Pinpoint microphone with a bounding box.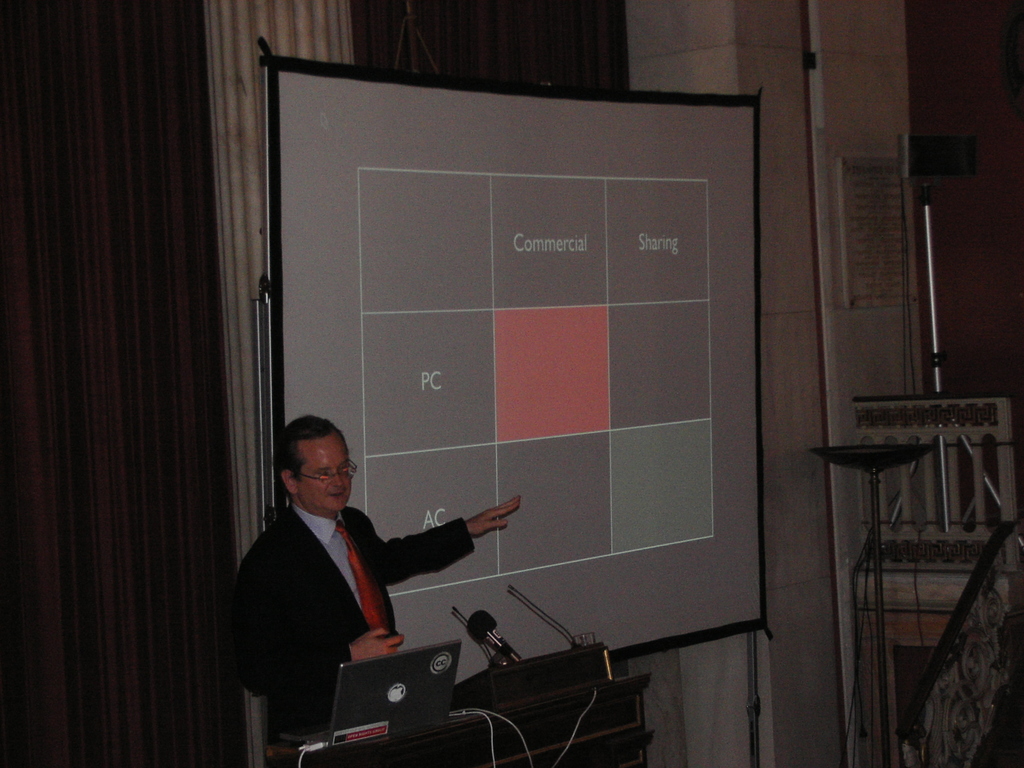
rect(467, 609, 524, 664).
